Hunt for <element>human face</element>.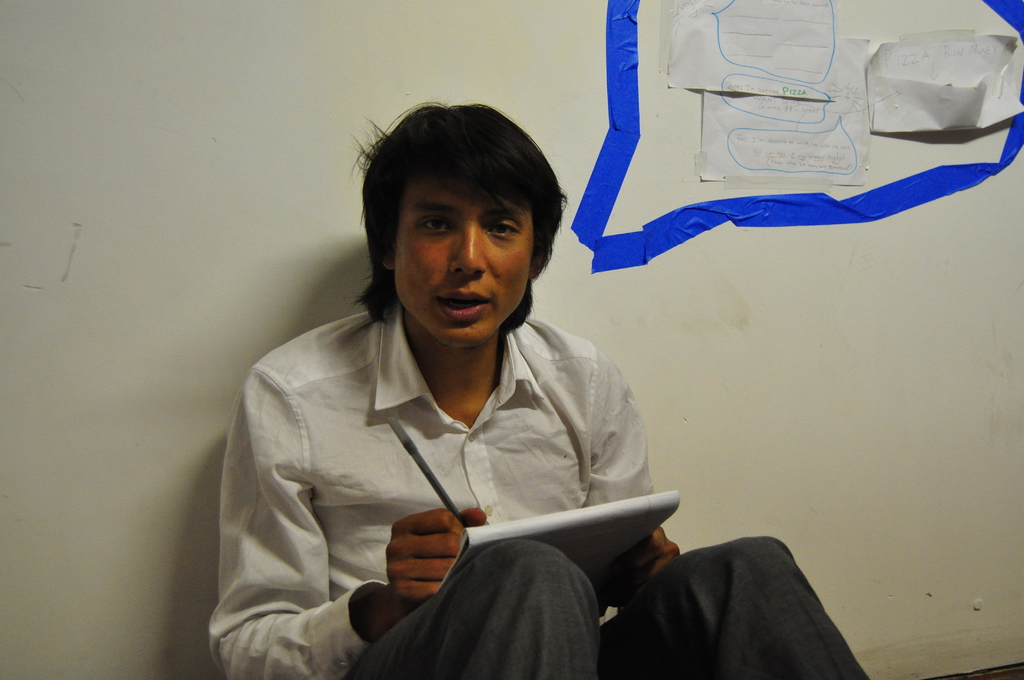
Hunted down at (x1=396, y1=189, x2=530, y2=348).
